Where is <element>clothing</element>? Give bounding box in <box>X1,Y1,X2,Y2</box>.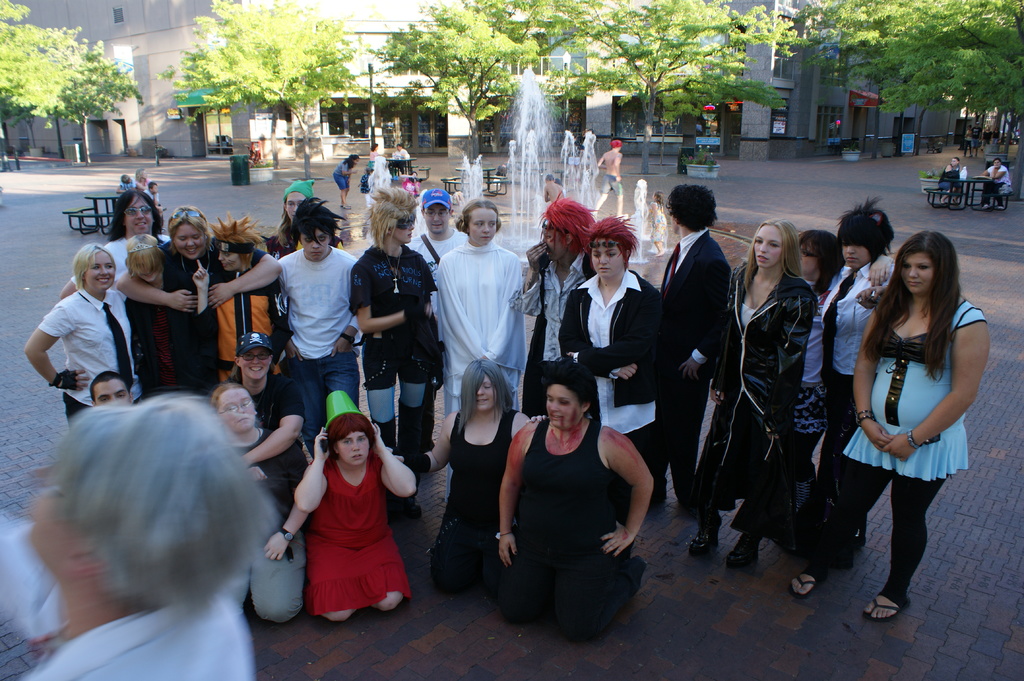
<box>402,178,422,194</box>.
